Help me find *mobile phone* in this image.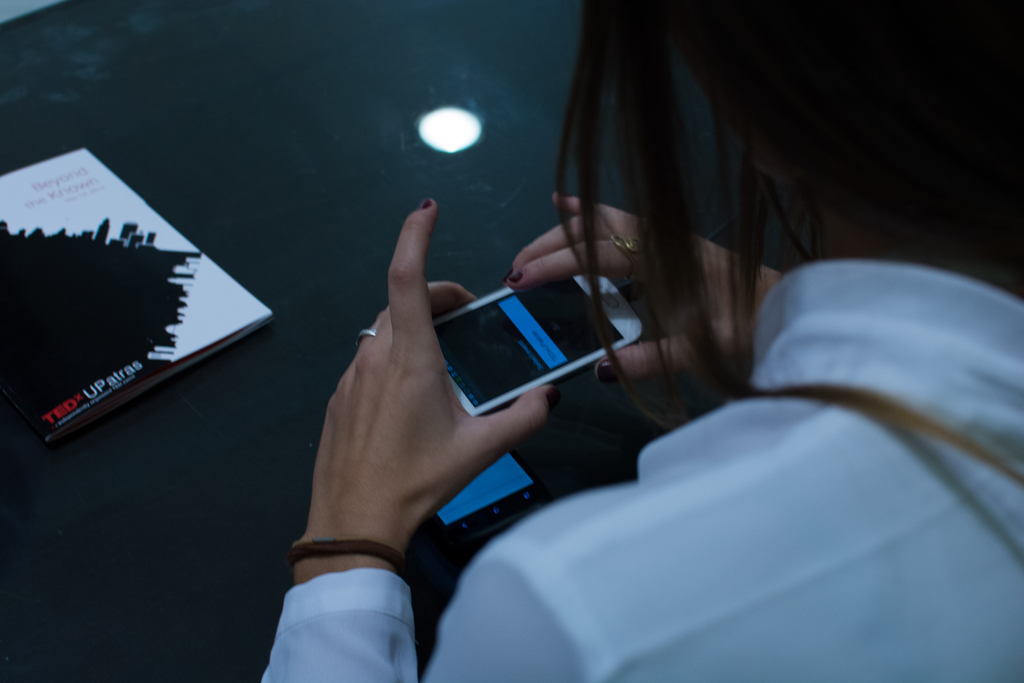
Found it: 431, 451, 556, 554.
